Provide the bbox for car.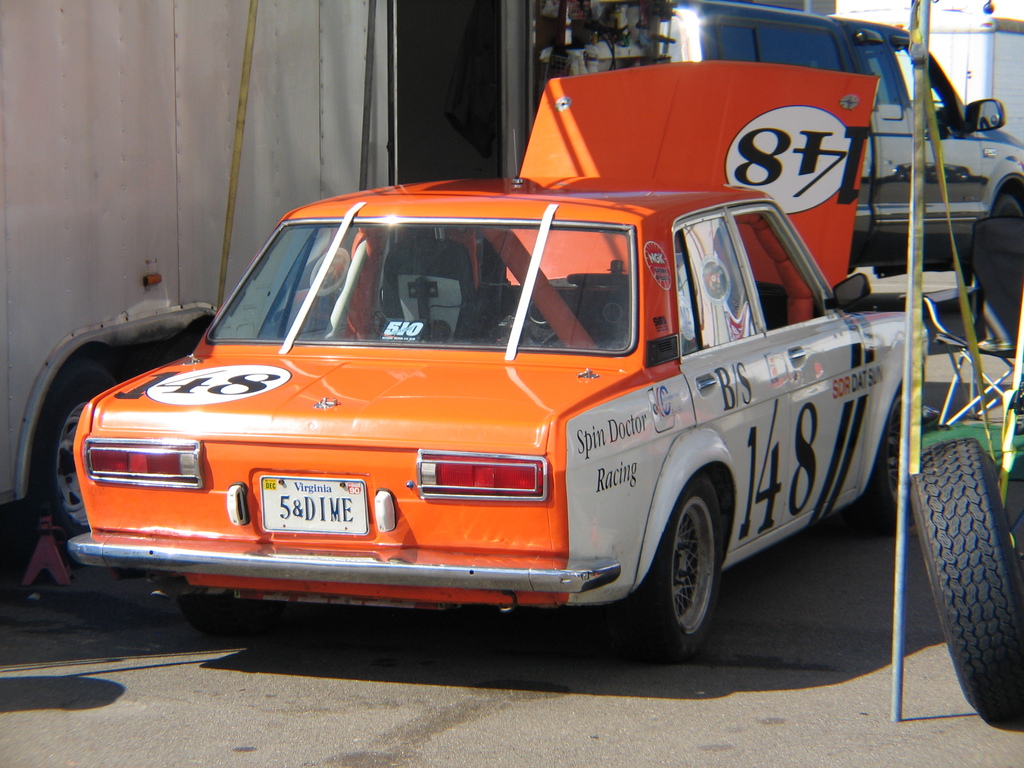
<region>68, 61, 929, 638</region>.
